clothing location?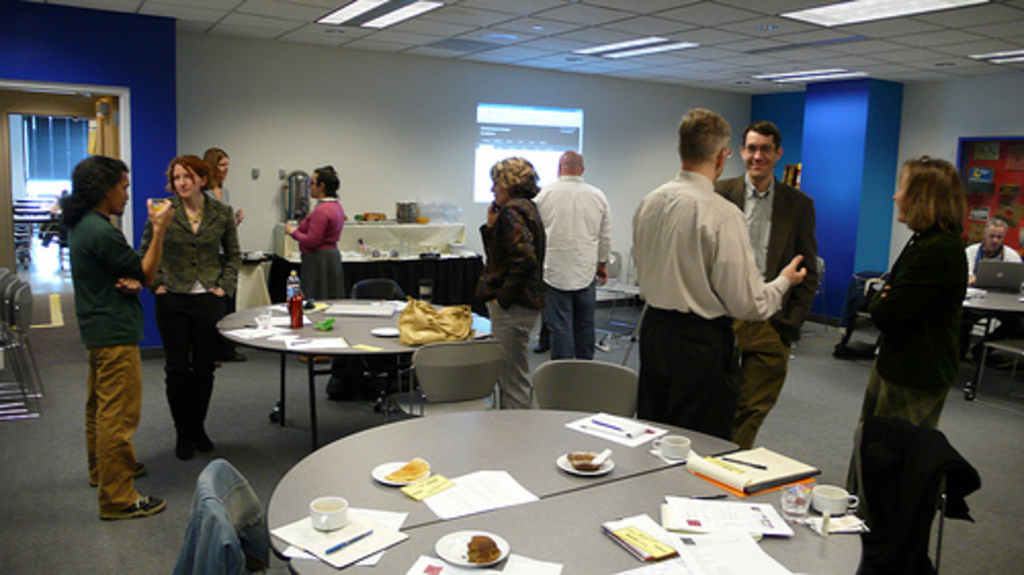
(left=522, top=172, right=612, bottom=360)
